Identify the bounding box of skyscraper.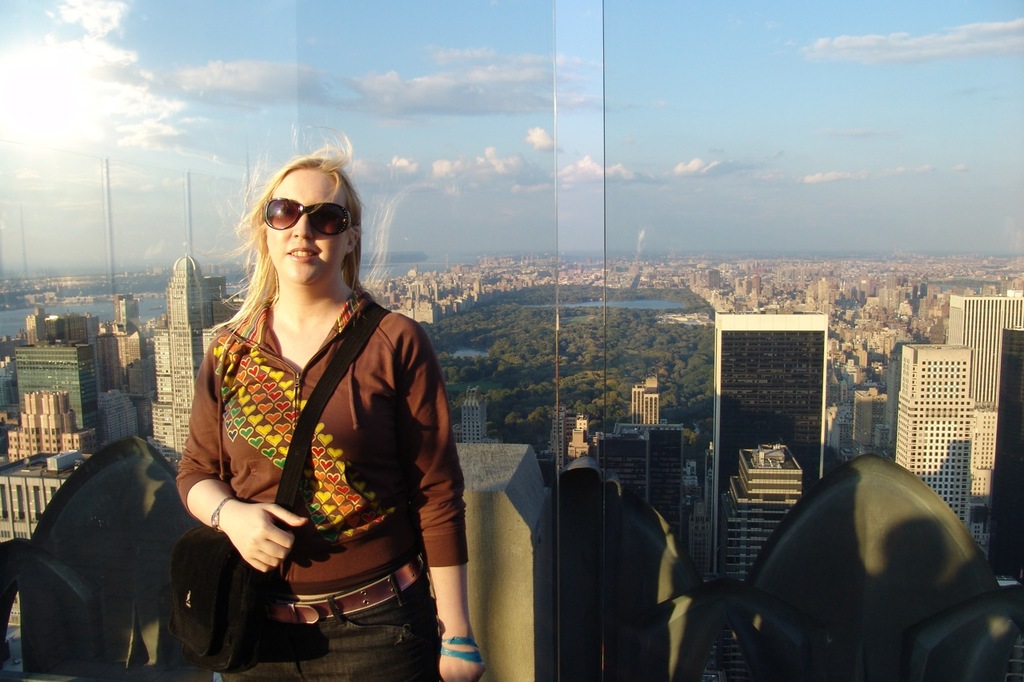
left=460, top=383, right=499, bottom=445.
